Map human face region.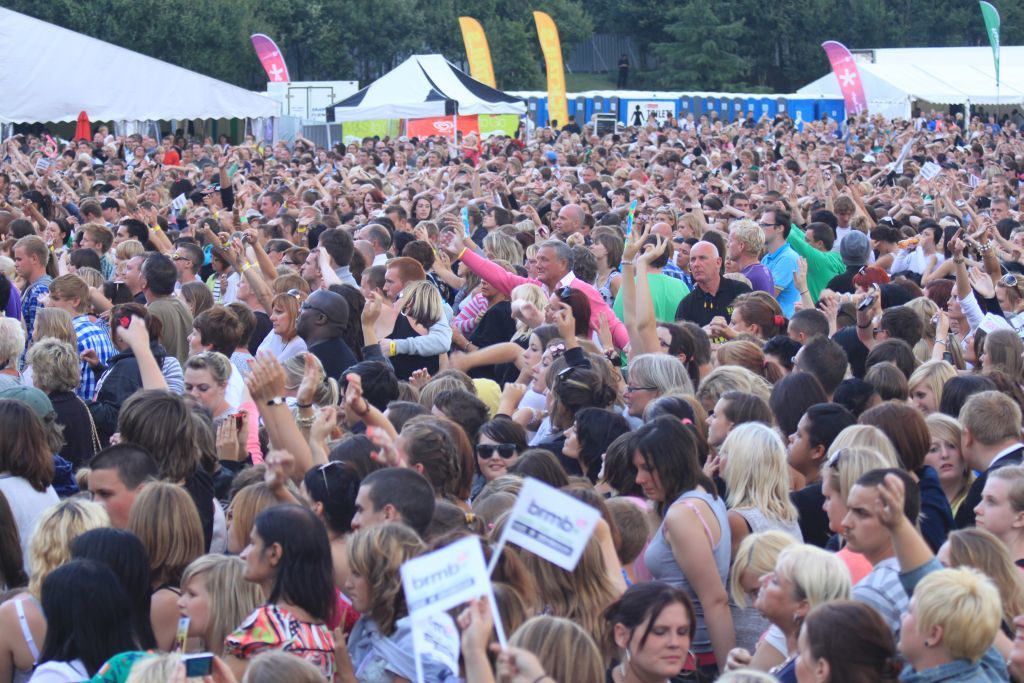
Mapped to bbox(690, 247, 712, 278).
